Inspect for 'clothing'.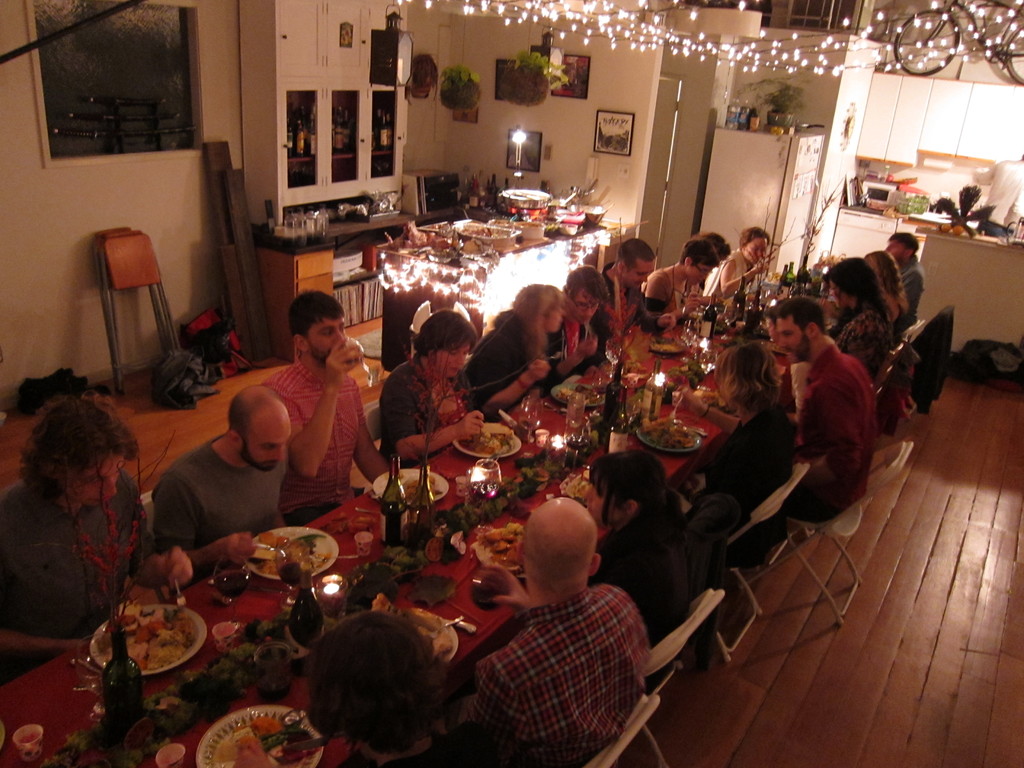
Inspection: region(595, 492, 701, 638).
